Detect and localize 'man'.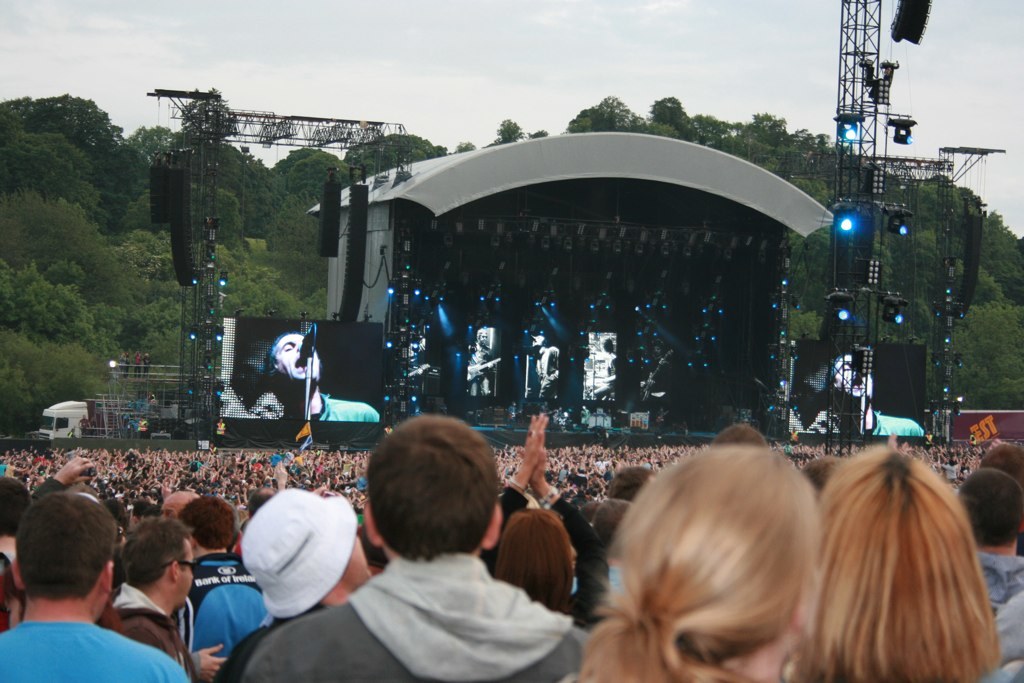
Localized at box=[0, 490, 196, 682].
